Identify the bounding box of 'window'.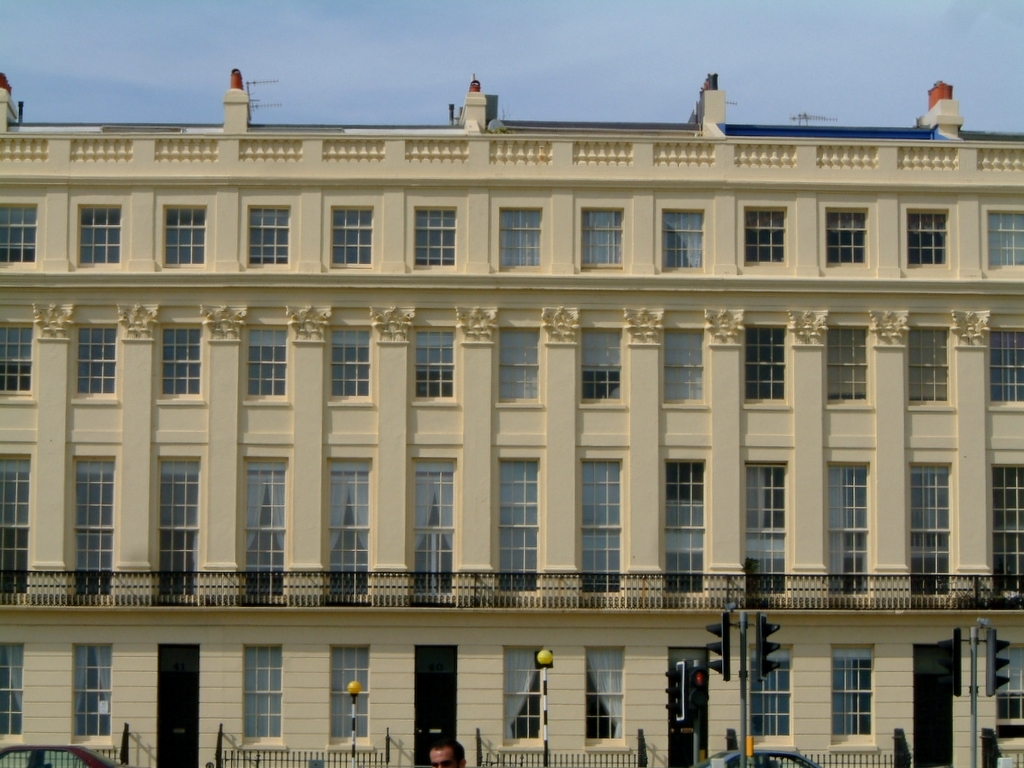
bbox=(992, 210, 1023, 260).
